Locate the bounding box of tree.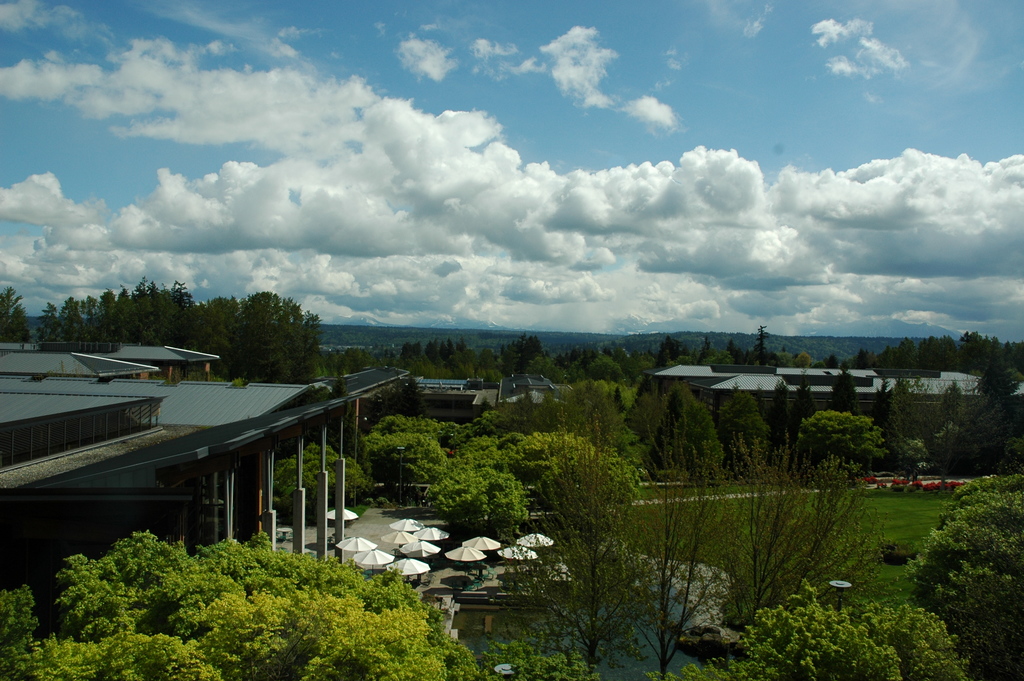
Bounding box: [654, 379, 719, 473].
